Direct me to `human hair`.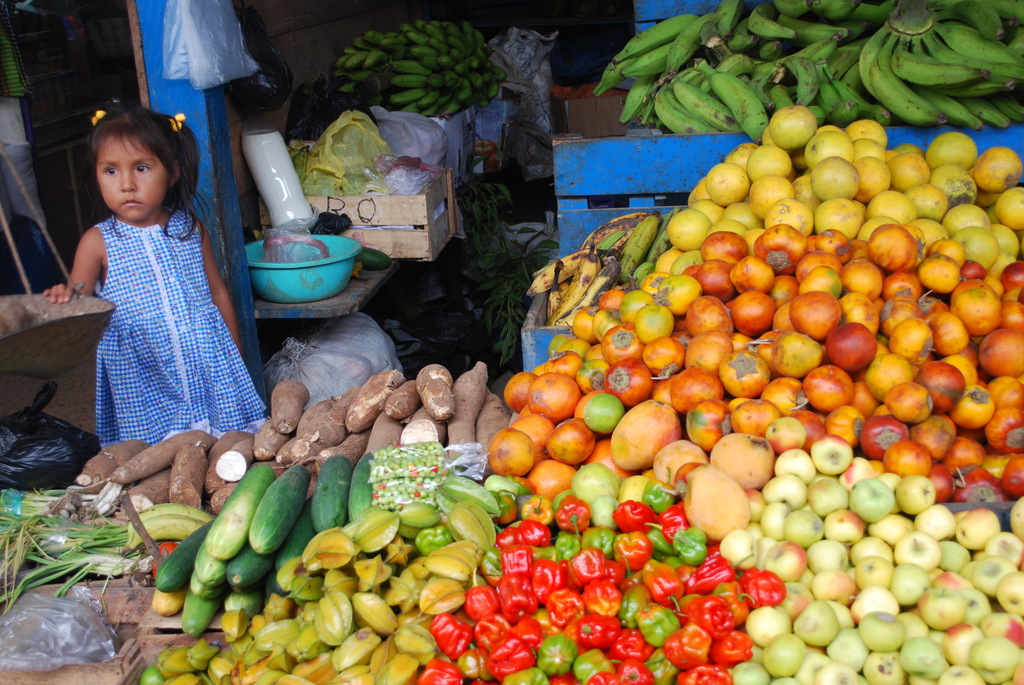
Direction: (x1=72, y1=101, x2=181, y2=221).
